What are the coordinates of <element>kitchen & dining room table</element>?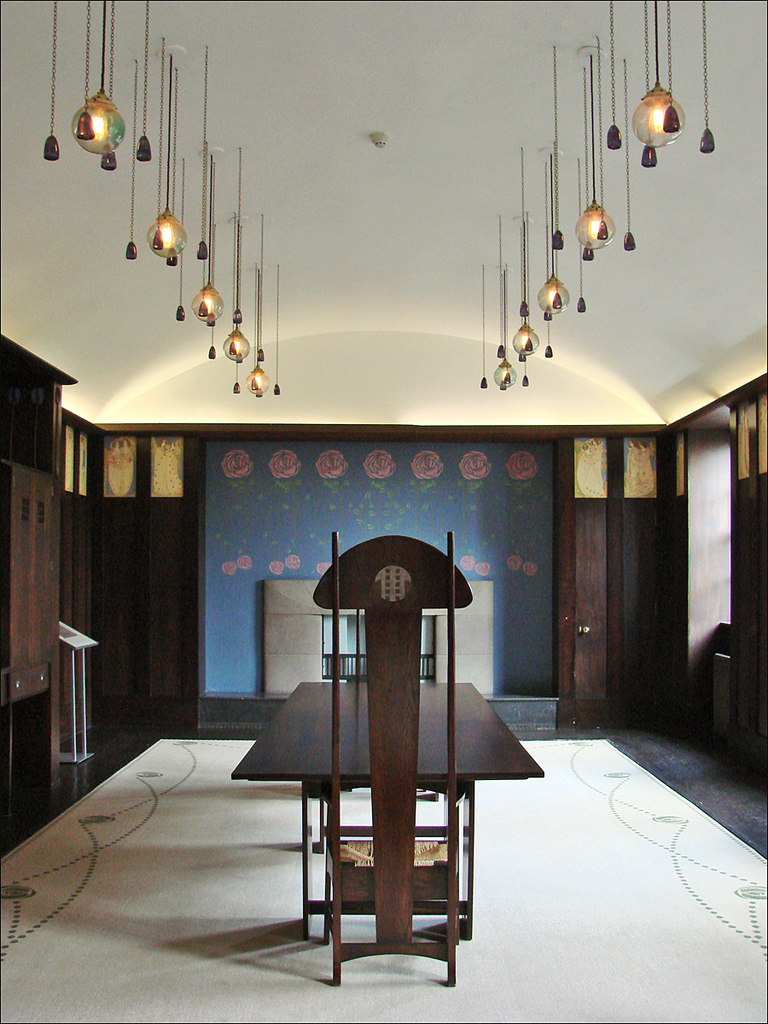
box(248, 612, 496, 957).
